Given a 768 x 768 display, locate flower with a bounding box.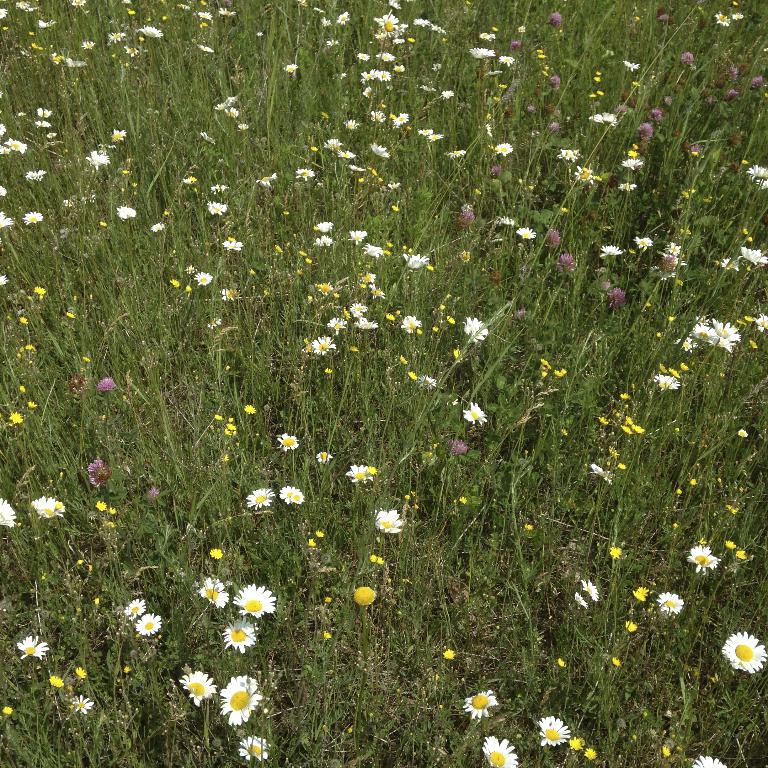
Located: [left=723, top=86, right=737, bottom=102].
